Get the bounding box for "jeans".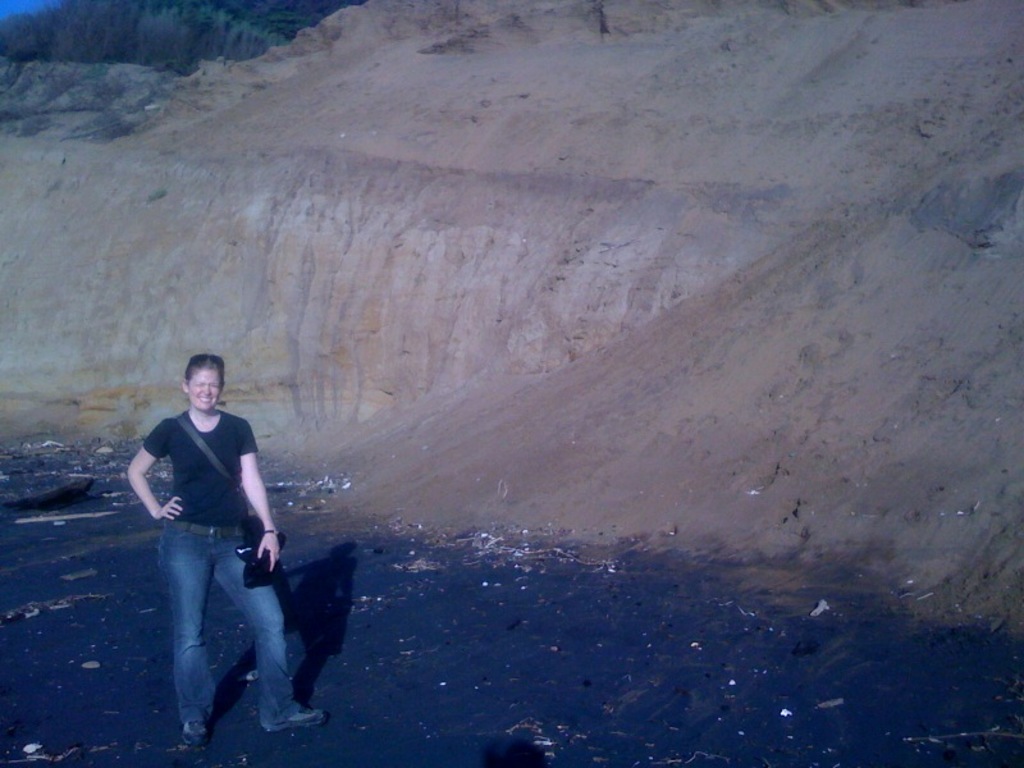
155,521,303,730.
